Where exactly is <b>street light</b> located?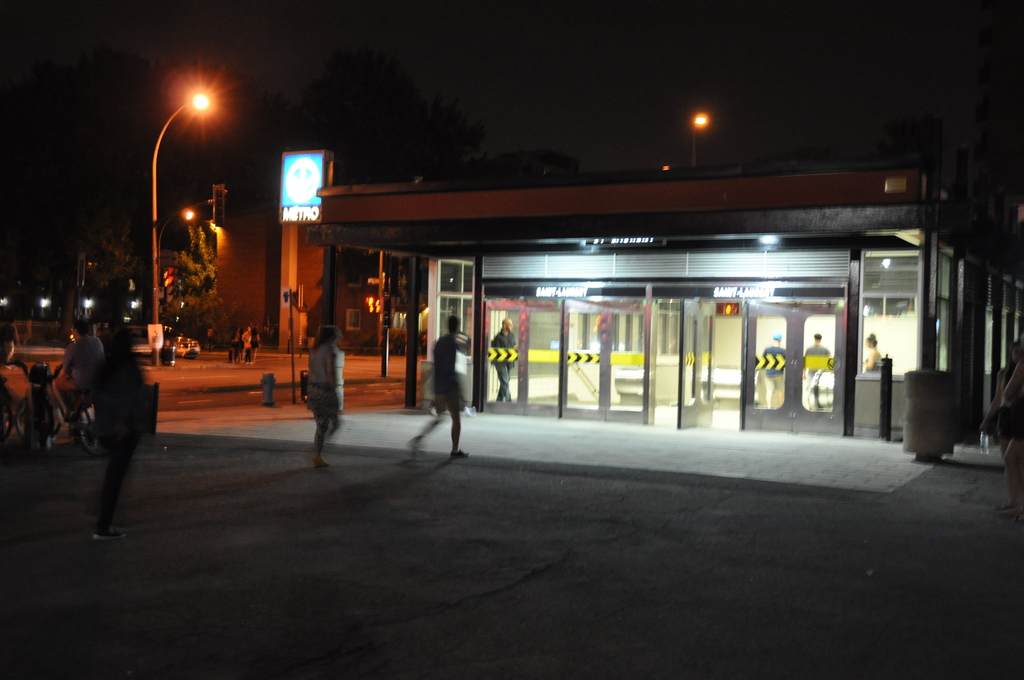
Its bounding box is 140, 78, 244, 351.
